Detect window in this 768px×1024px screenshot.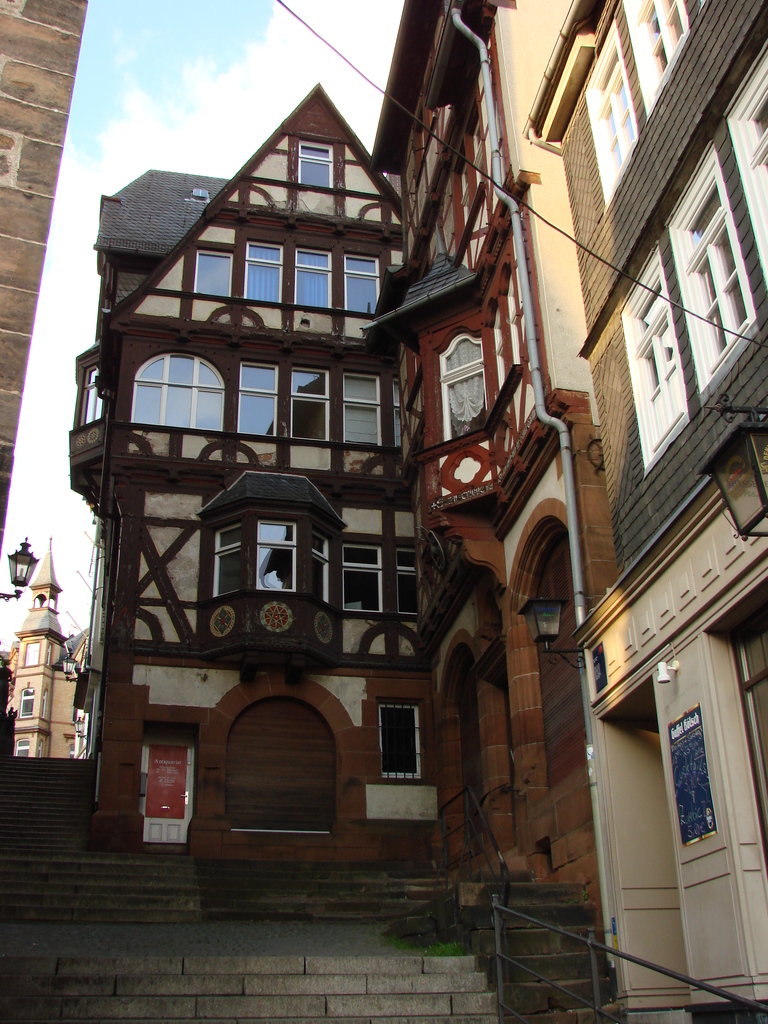
Detection: x1=664 y1=148 x2=756 y2=394.
